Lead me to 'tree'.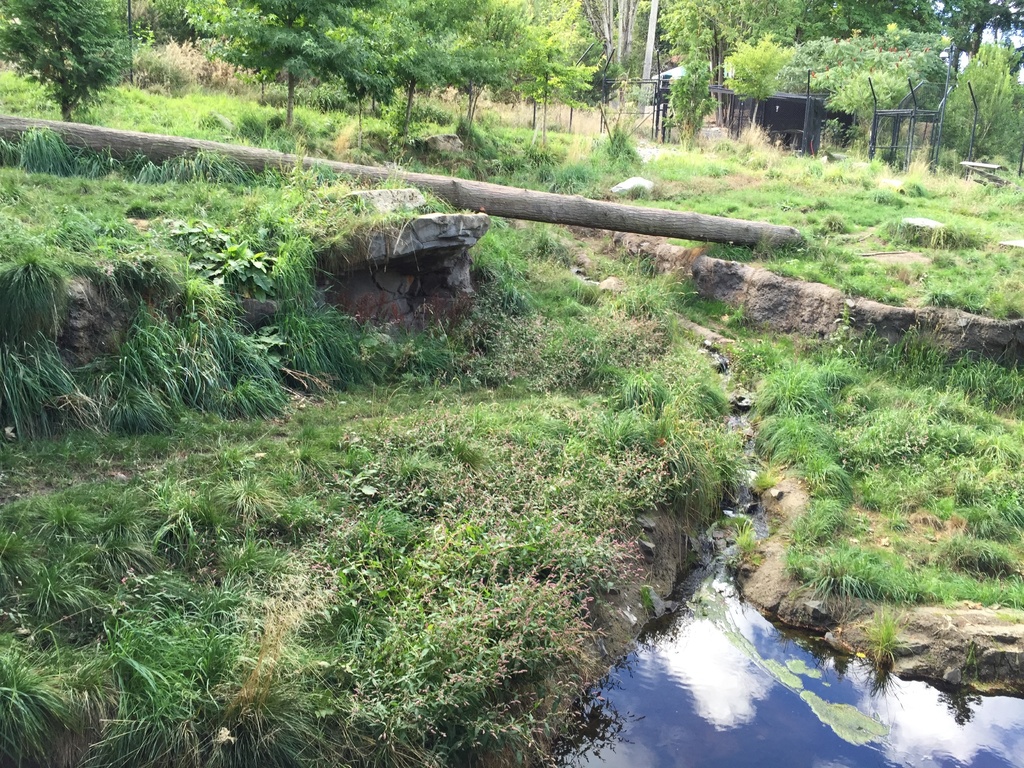
Lead to <box>652,1,724,119</box>.
